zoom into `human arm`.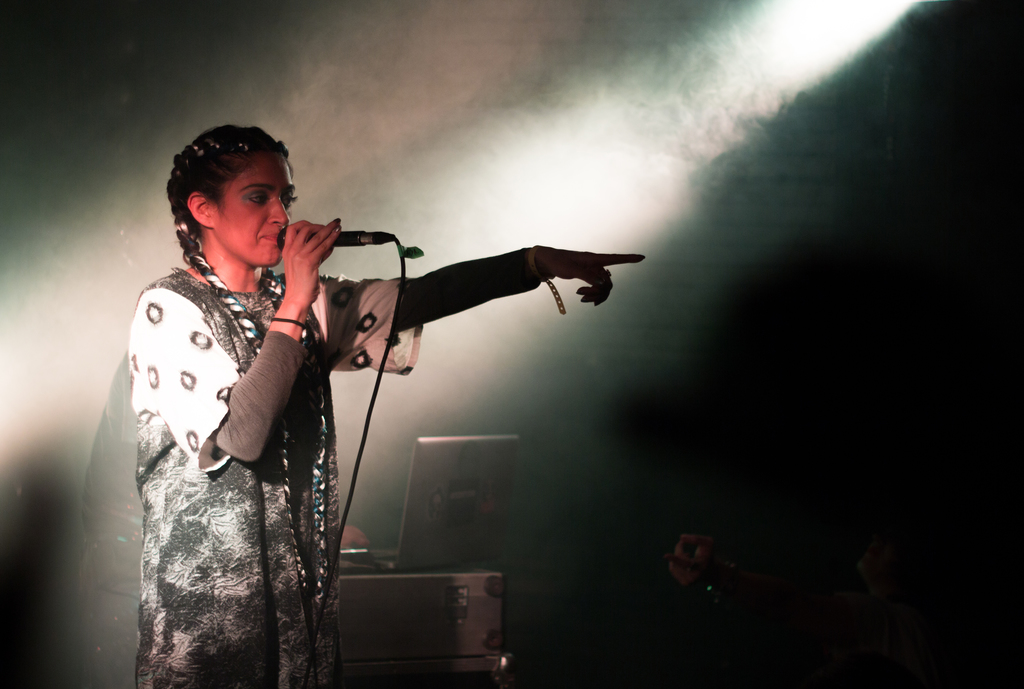
Zoom target: (138, 214, 341, 463).
